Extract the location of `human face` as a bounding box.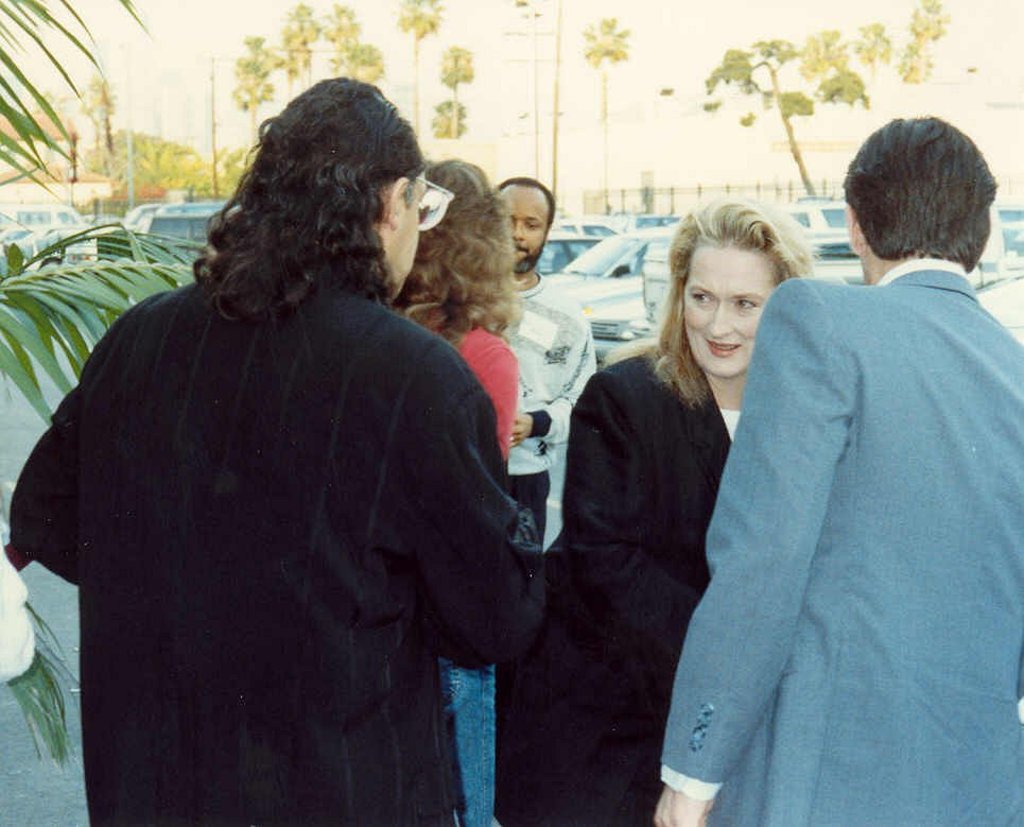
bbox=[395, 173, 427, 300].
